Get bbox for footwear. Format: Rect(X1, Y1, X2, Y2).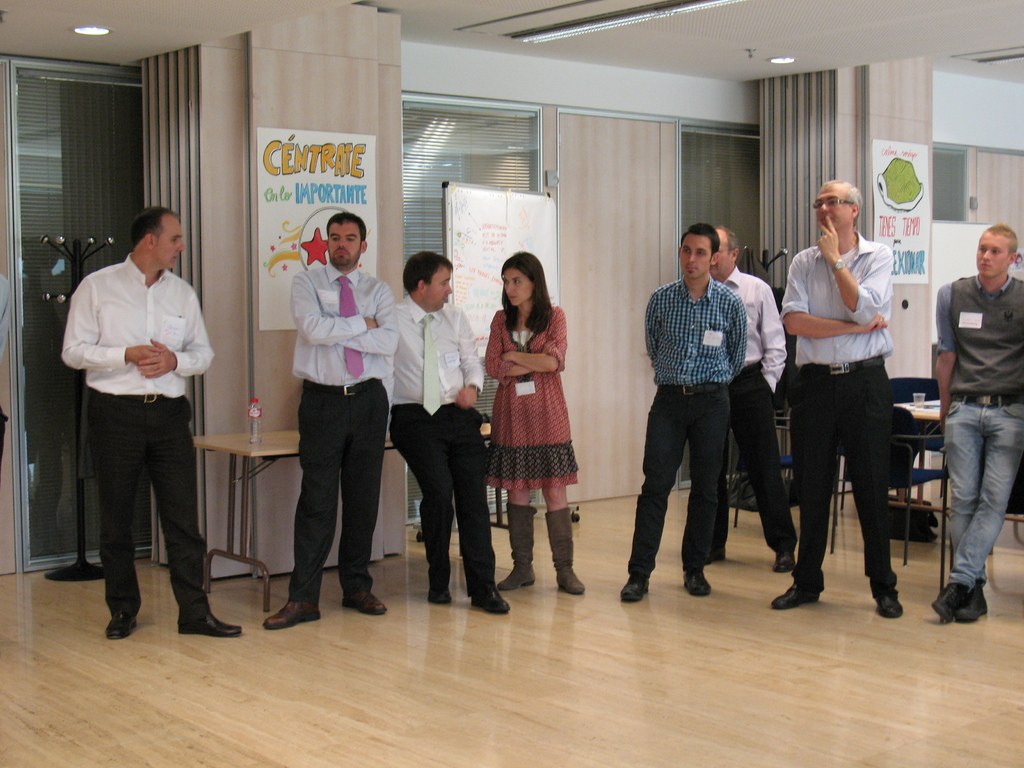
Rect(932, 574, 969, 622).
